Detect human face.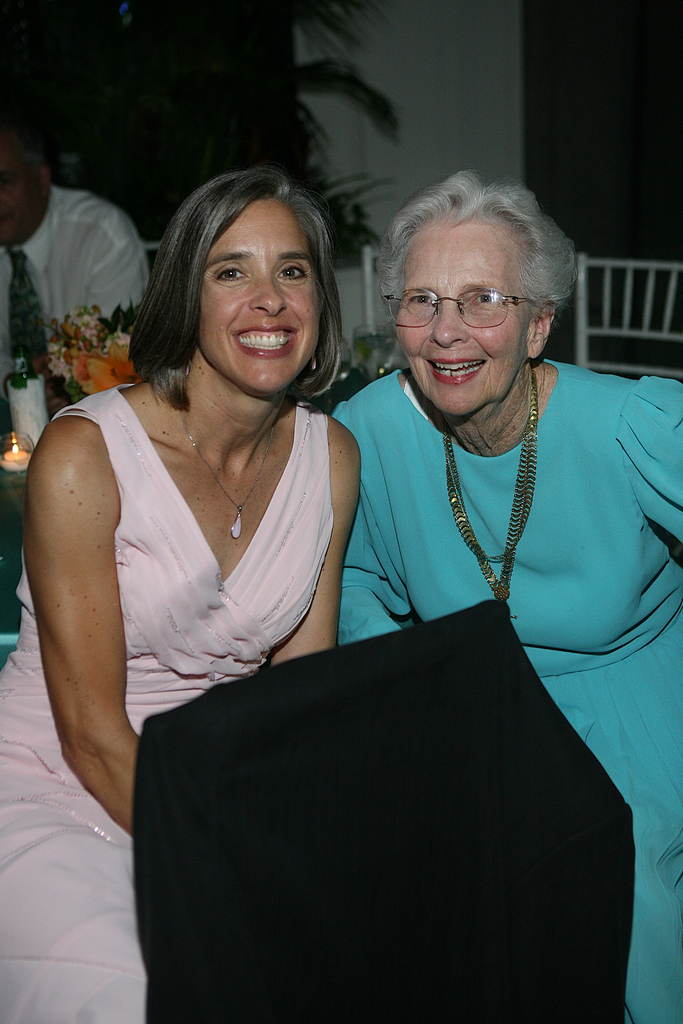
Detected at 196,200,324,404.
